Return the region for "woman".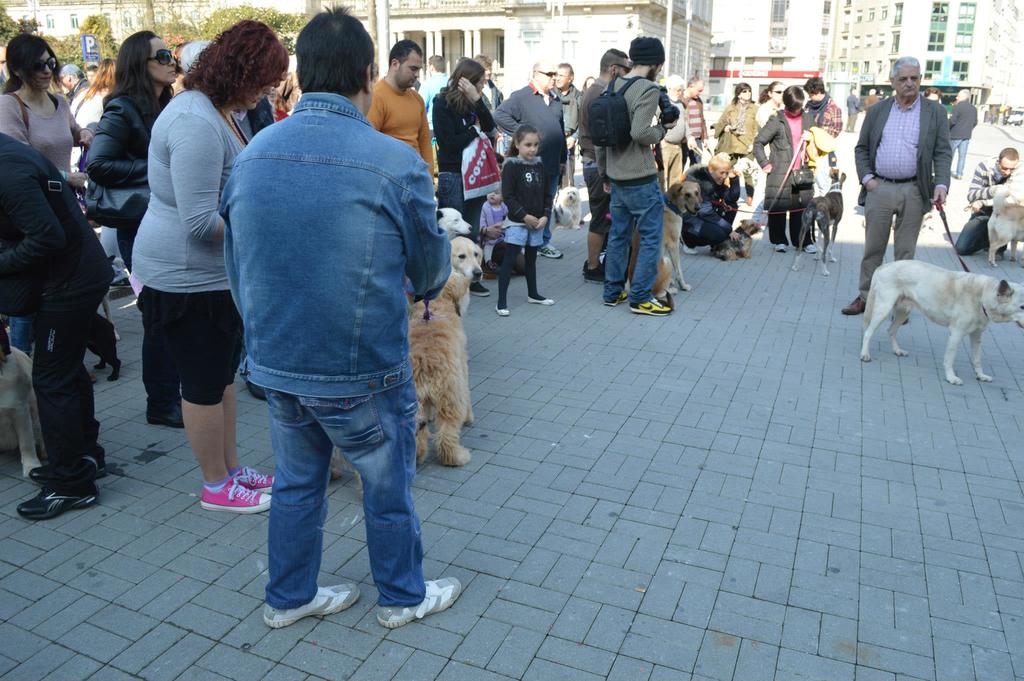
BBox(752, 85, 817, 253).
